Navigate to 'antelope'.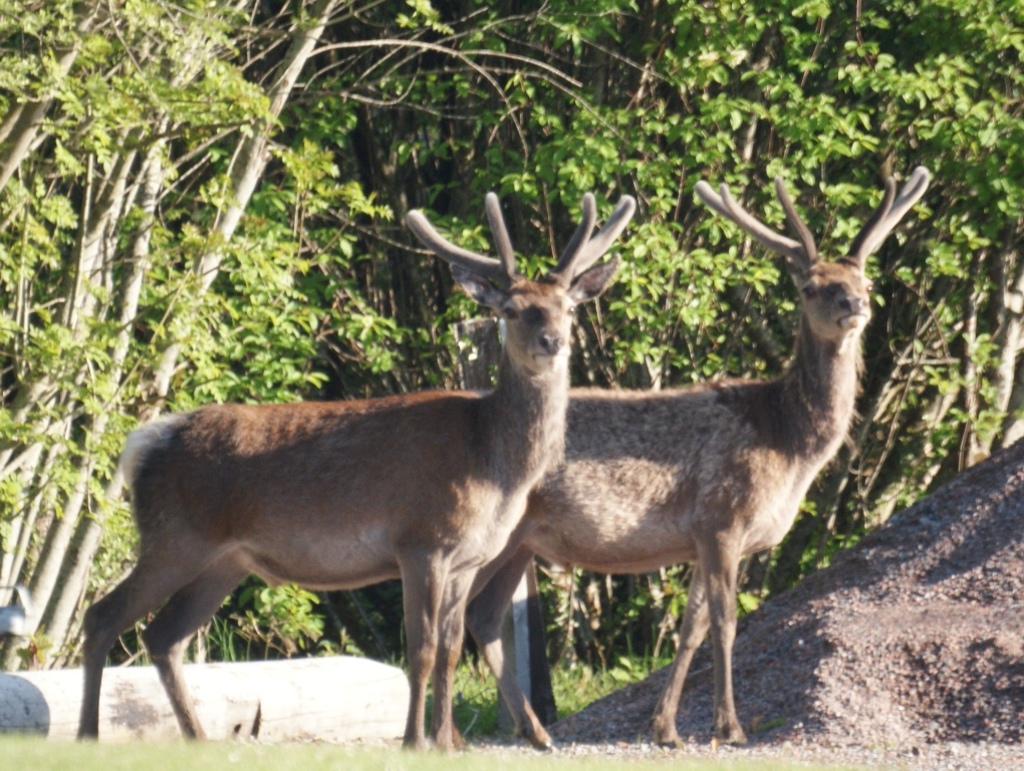
Navigation target: bbox=[466, 164, 937, 741].
